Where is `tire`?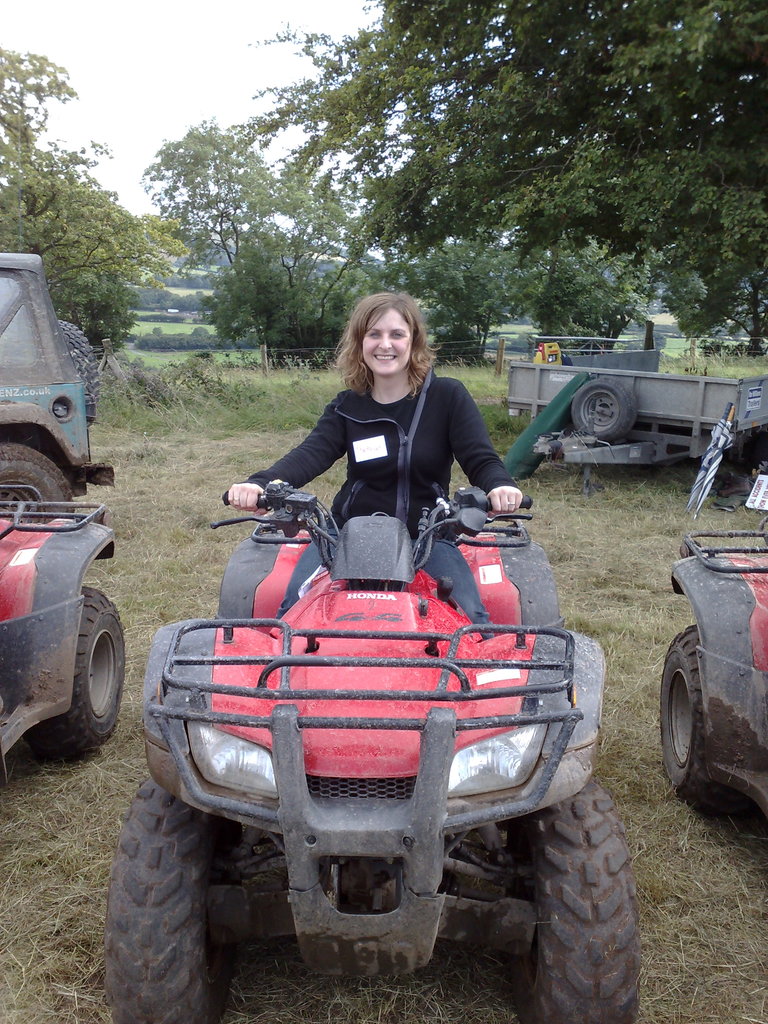
570, 378, 639, 442.
